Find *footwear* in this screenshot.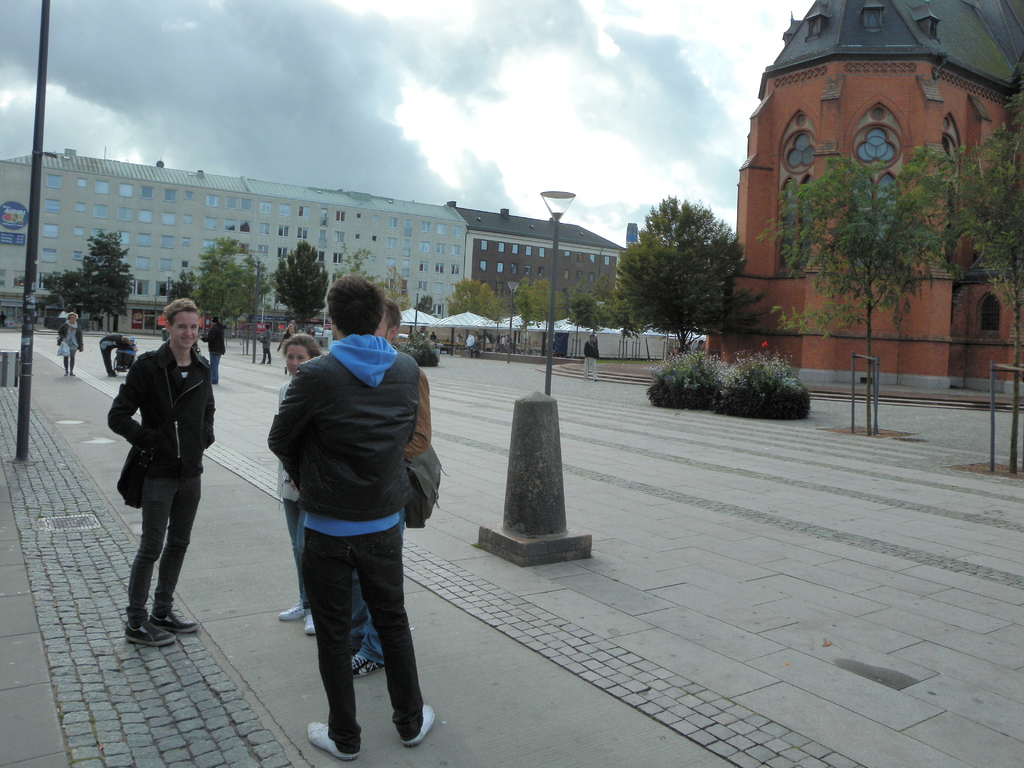
The bounding box for *footwear* is [278,601,305,621].
